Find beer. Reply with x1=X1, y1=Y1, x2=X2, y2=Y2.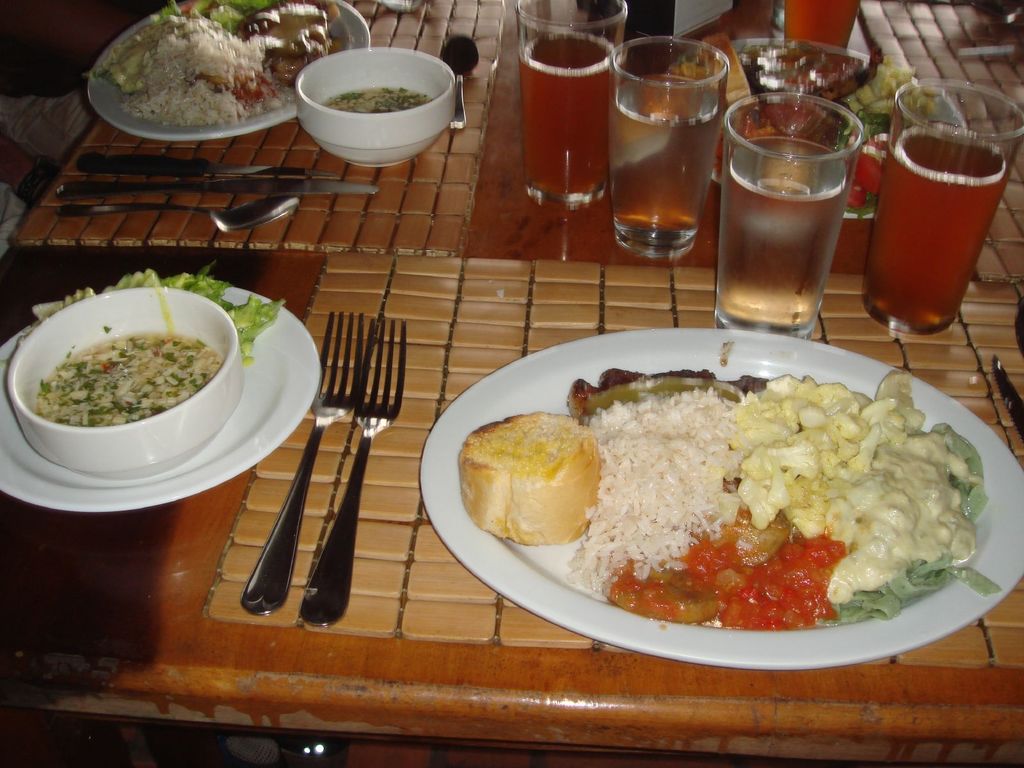
x1=730, y1=95, x2=849, y2=331.
